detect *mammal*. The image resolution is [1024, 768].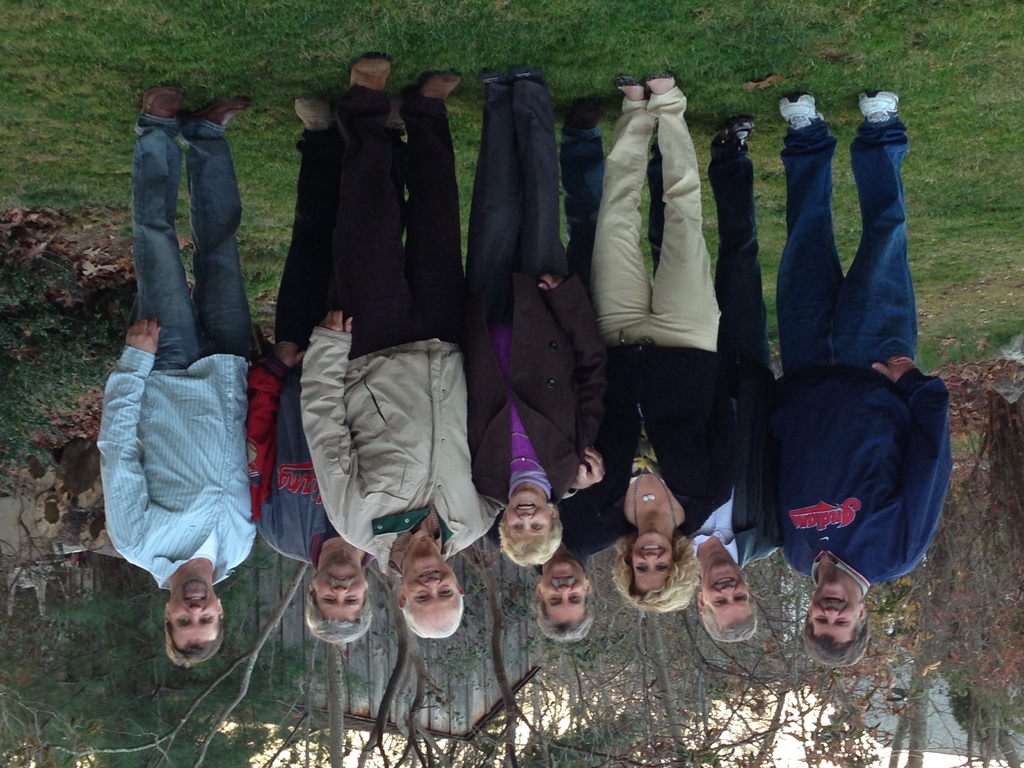
96/120/276/634.
